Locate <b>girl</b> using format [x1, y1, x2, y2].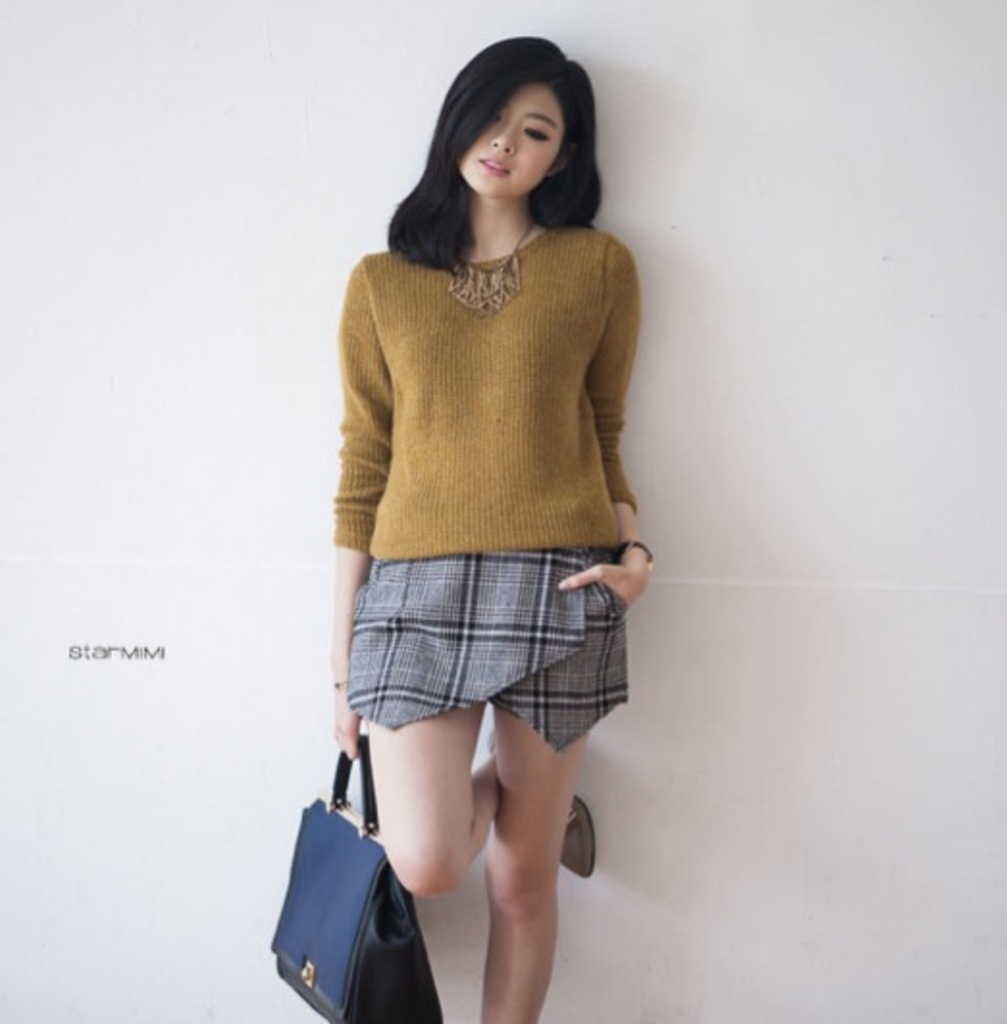
[270, 37, 655, 1022].
